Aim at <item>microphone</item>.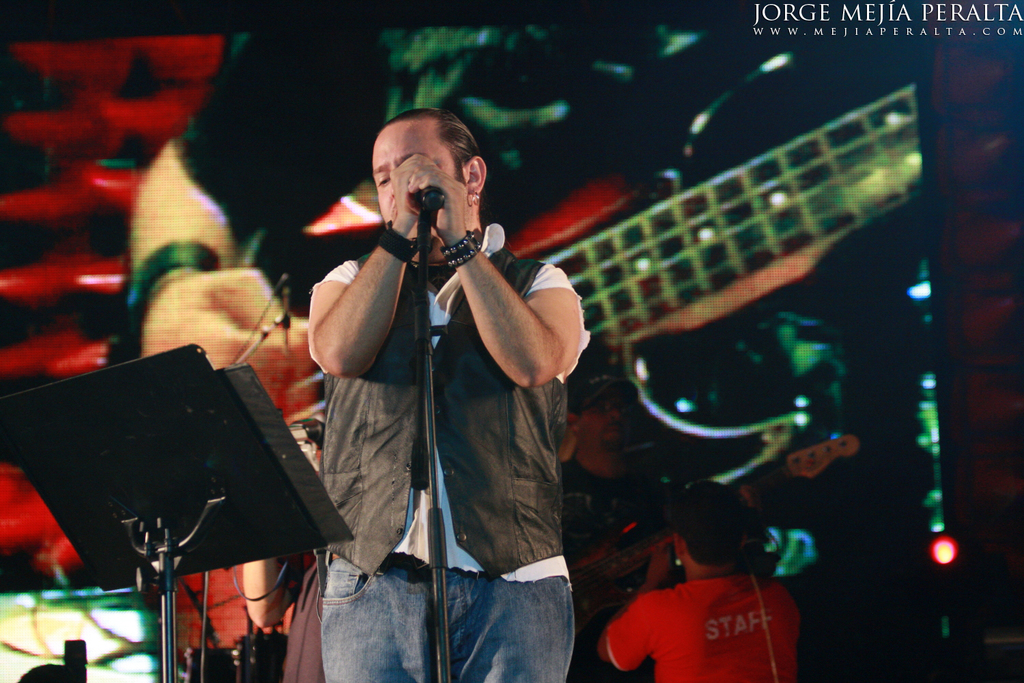
Aimed at left=279, top=278, right=293, bottom=356.
